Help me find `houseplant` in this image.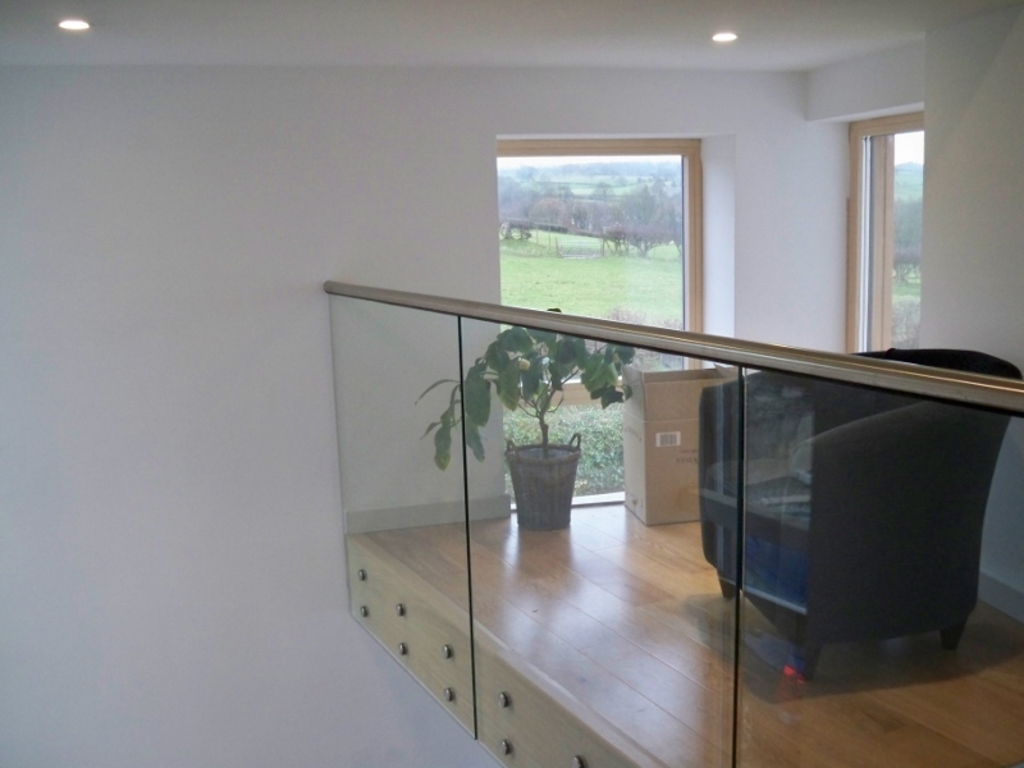
Found it: 404 297 639 534.
